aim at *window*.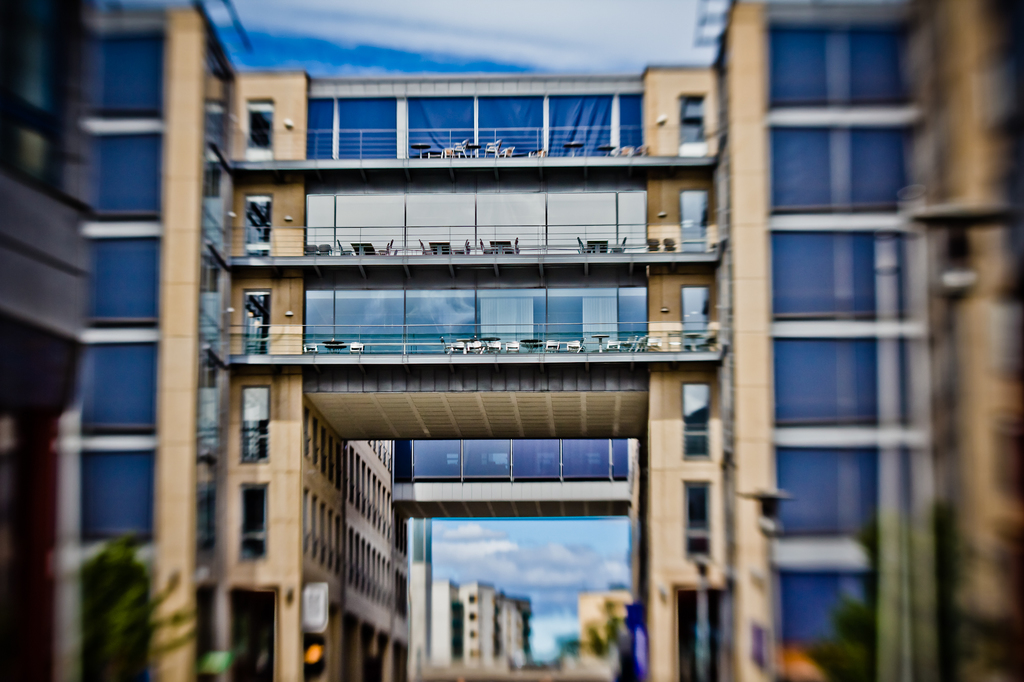
Aimed at bbox=(236, 486, 266, 562).
